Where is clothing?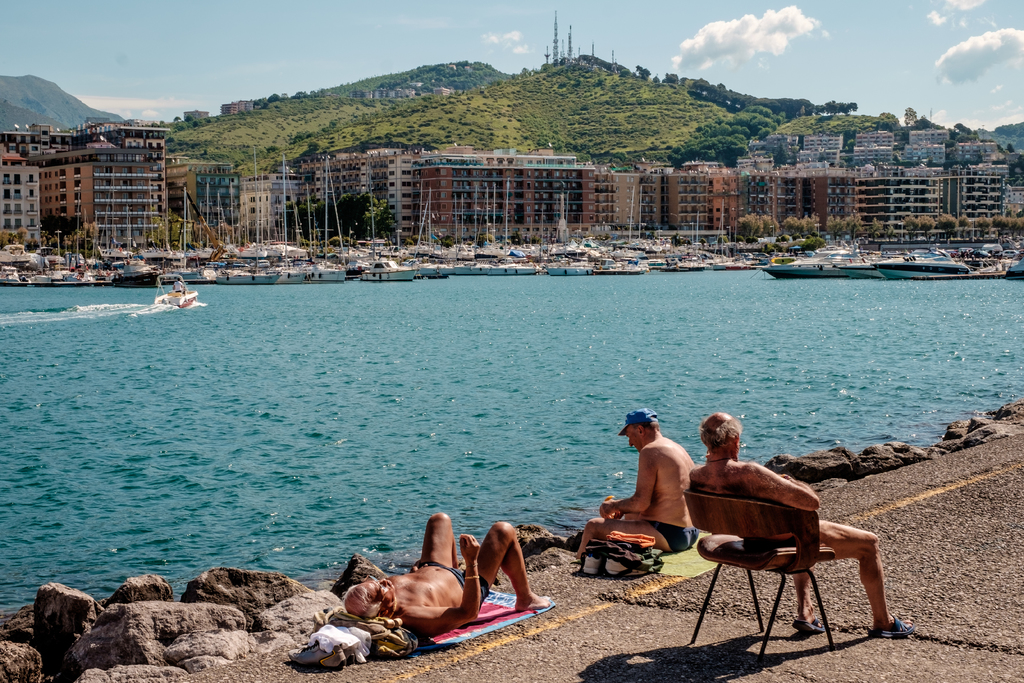
box=[638, 516, 696, 554].
